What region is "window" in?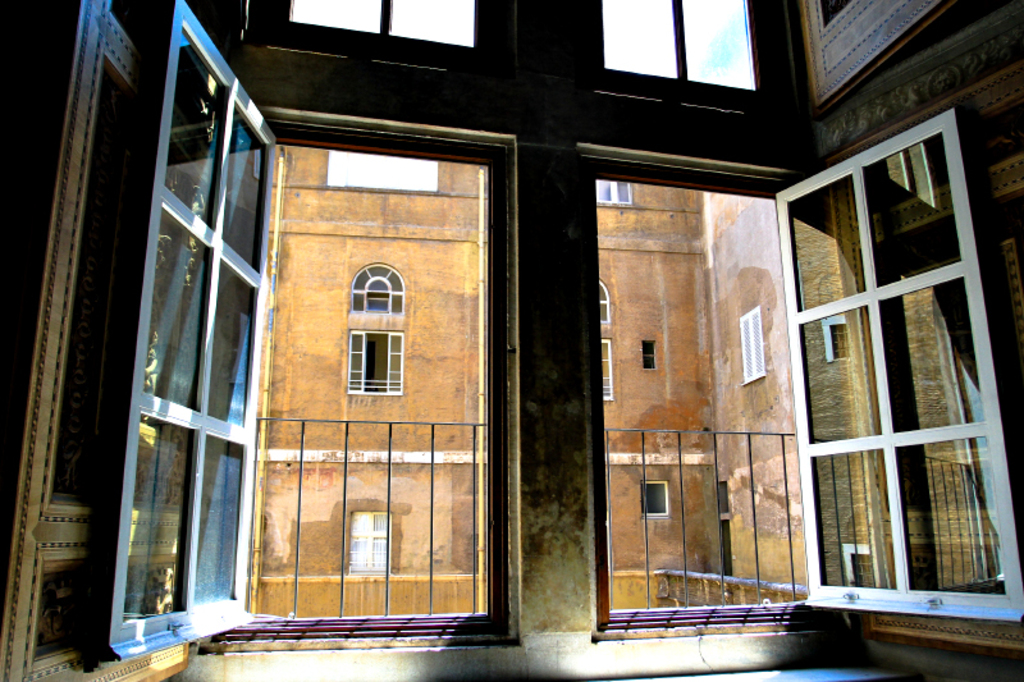
<bbox>596, 173, 635, 210</bbox>.
